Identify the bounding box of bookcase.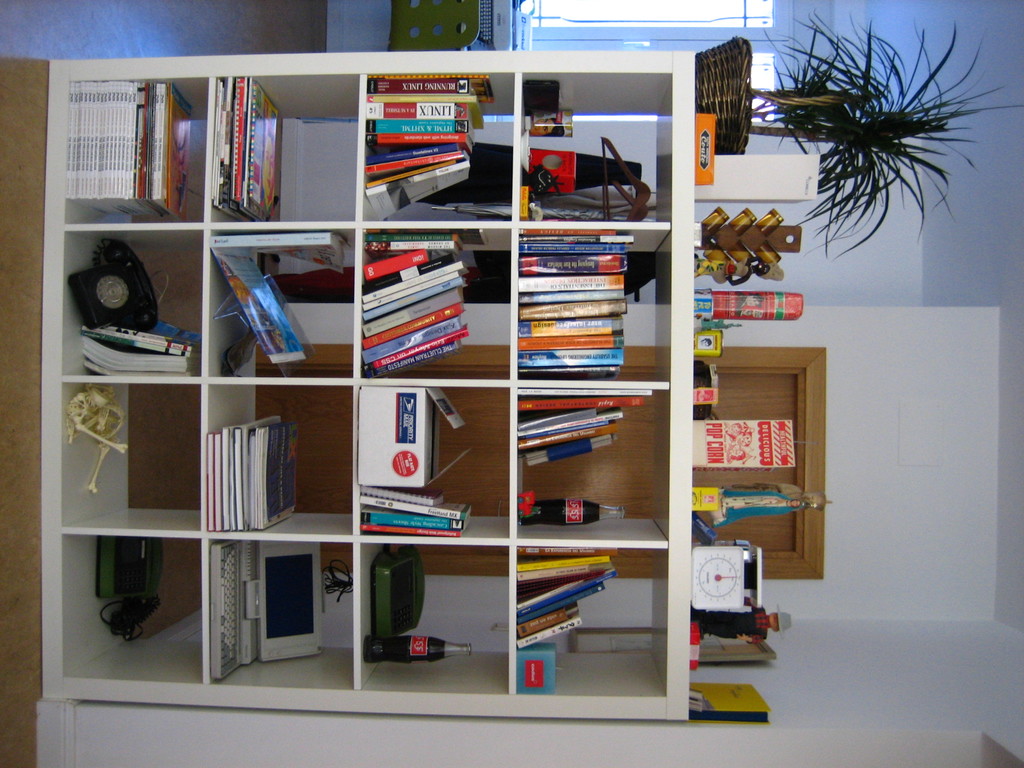
38 54 696 724.
